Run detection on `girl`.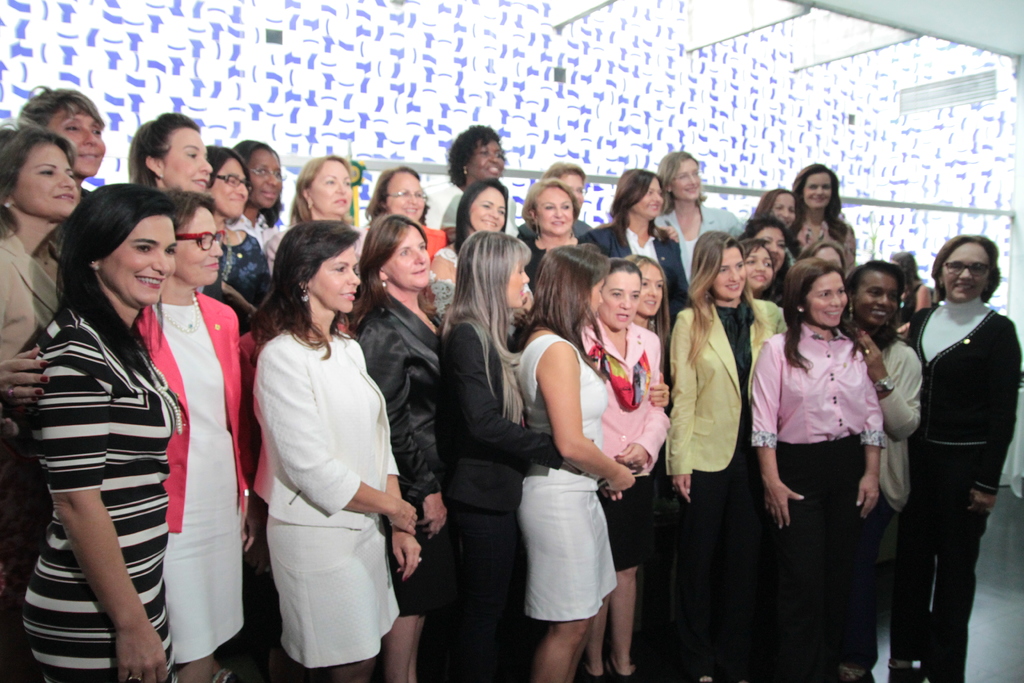
Result: 23,181,175,682.
